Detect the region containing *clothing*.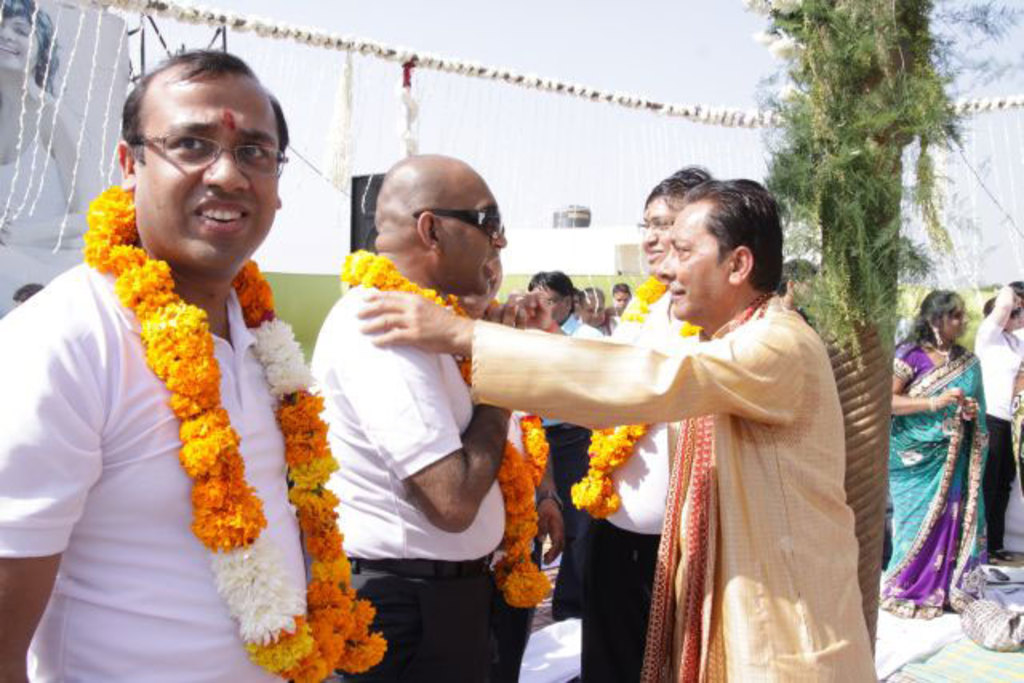
{"left": 1006, "top": 349, "right": 1022, "bottom": 480}.
